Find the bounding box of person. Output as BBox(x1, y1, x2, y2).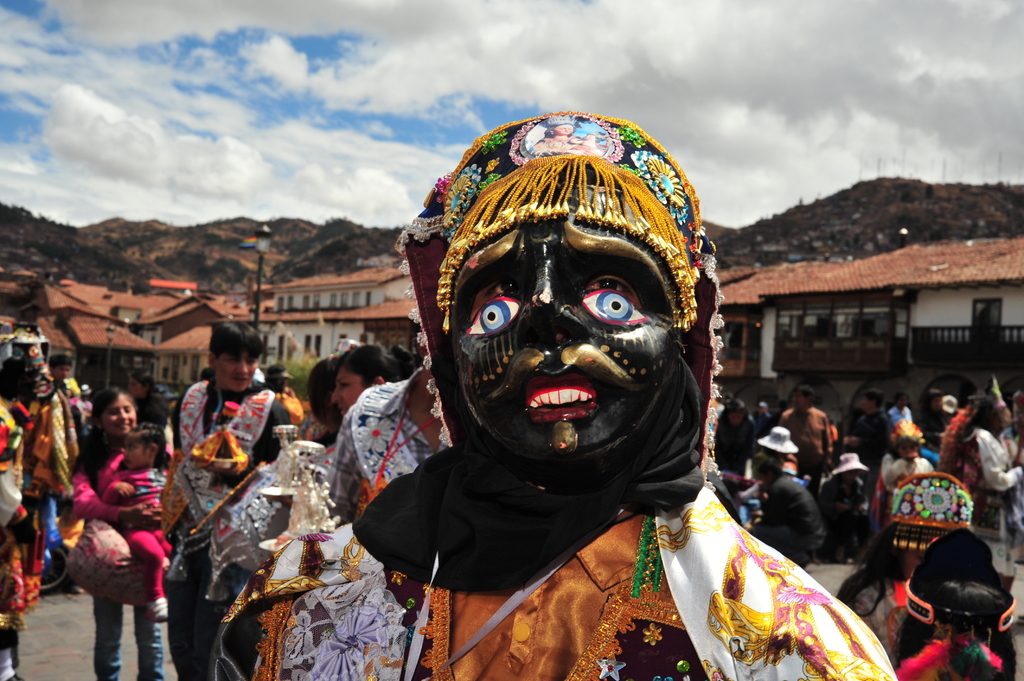
BBox(892, 523, 1014, 680).
